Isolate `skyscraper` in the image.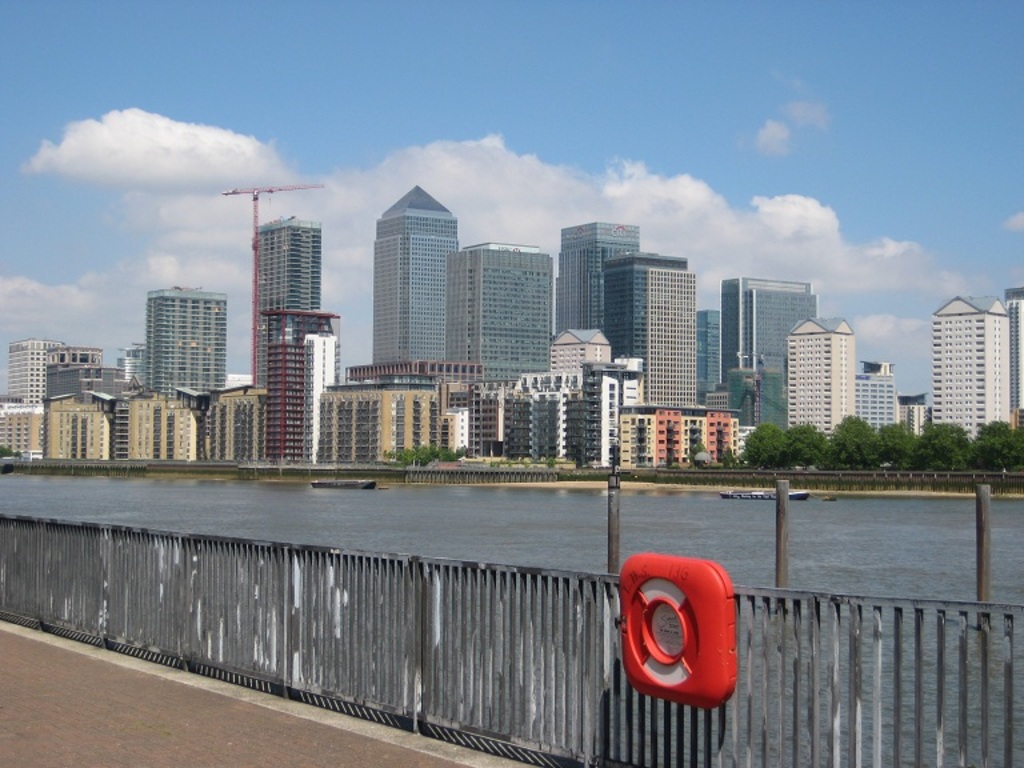
Isolated region: [605, 251, 673, 367].
